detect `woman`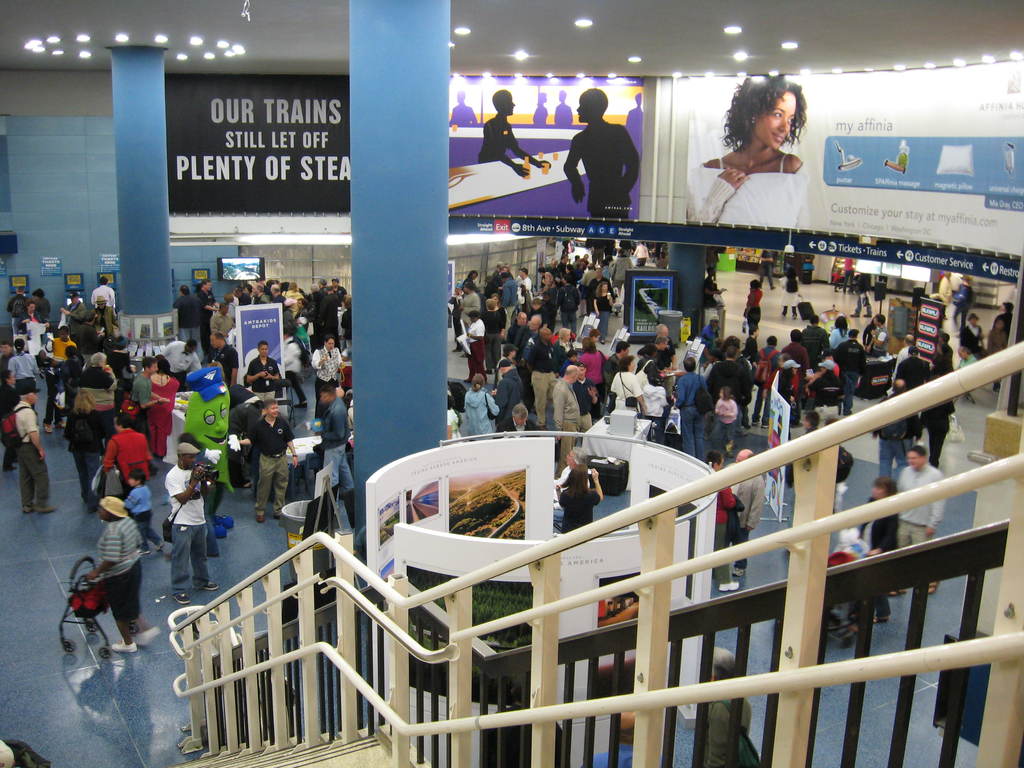
detection(29, 288, 50, 316)
